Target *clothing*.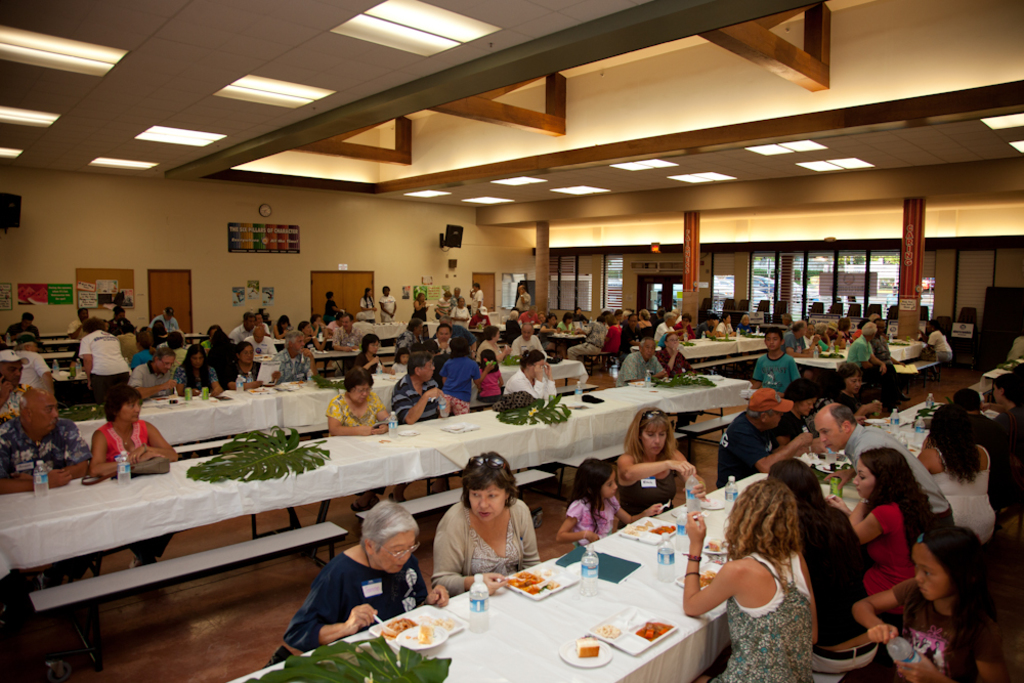
Target region: [326, 388, 388, 495].
